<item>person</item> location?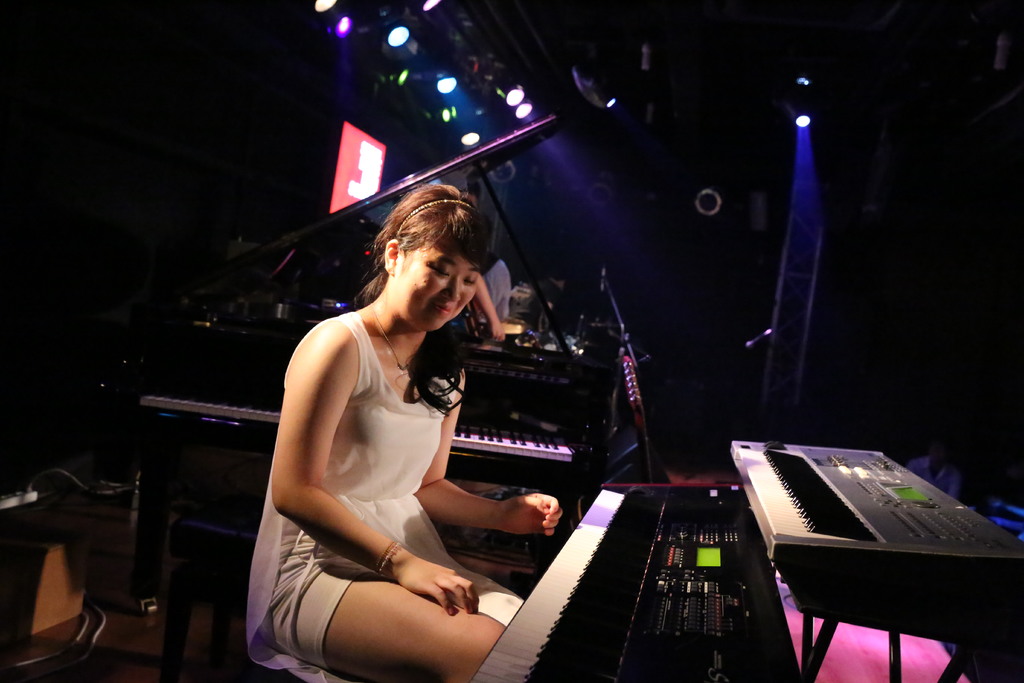
[235, 190, 501, 682]
